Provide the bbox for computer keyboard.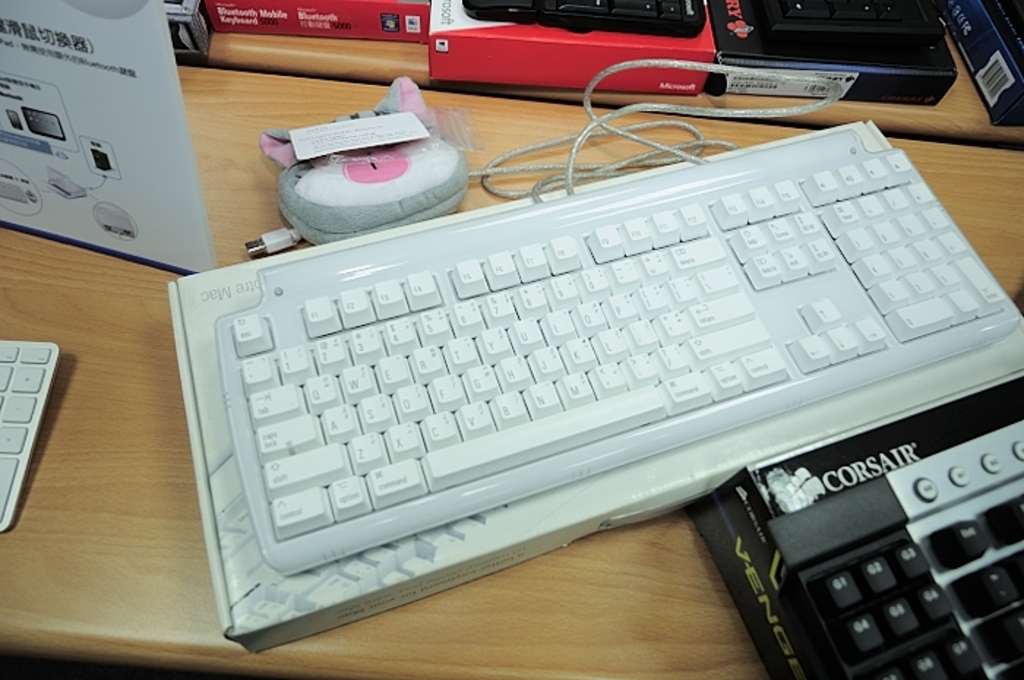
<box>0,342,57,532</box>.
